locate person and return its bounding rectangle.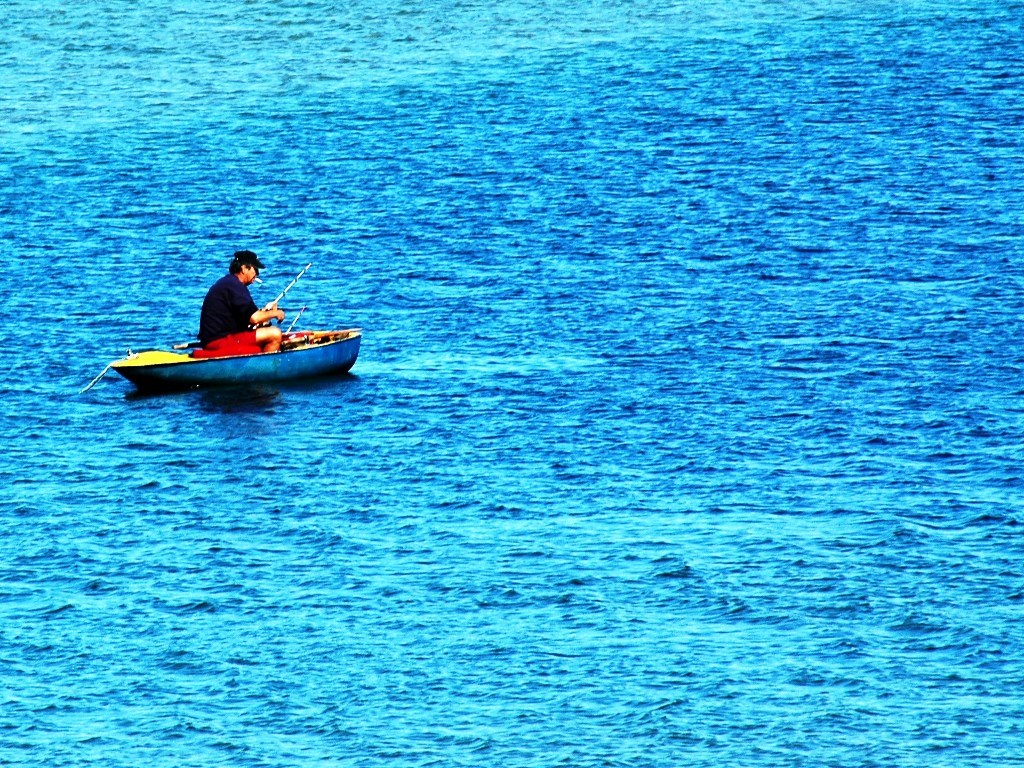
rect(172, 241, 270, 349).
